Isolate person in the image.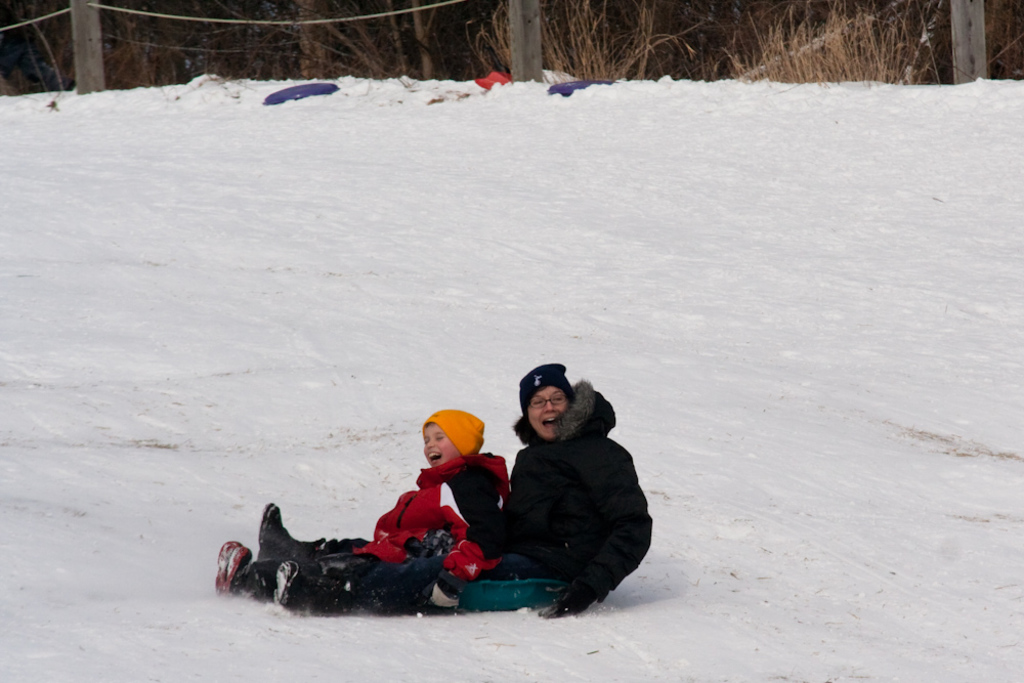
Isolated region: <bbox>259, 414, 509, 579</bbox>.
